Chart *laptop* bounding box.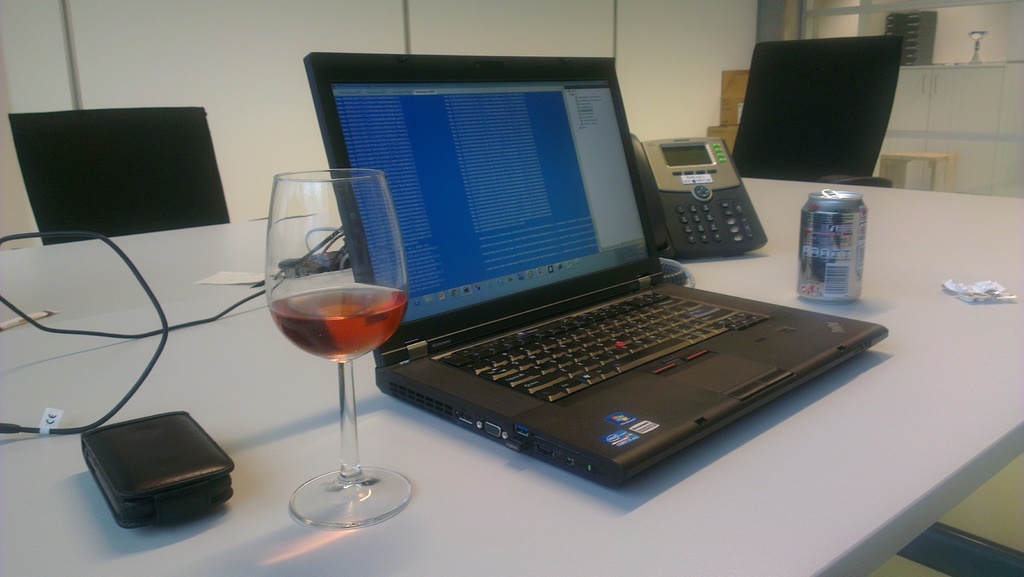
Charted: [x1=301, y1=50, x2=891, y2=474].
